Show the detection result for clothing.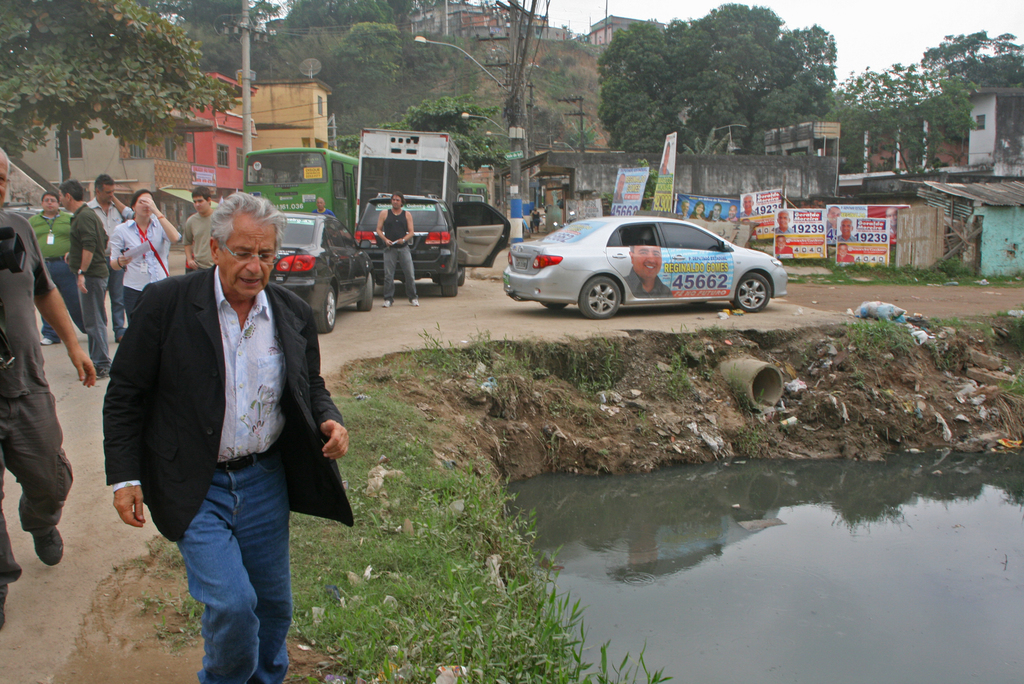
detection(627, 271, 675, 296).
